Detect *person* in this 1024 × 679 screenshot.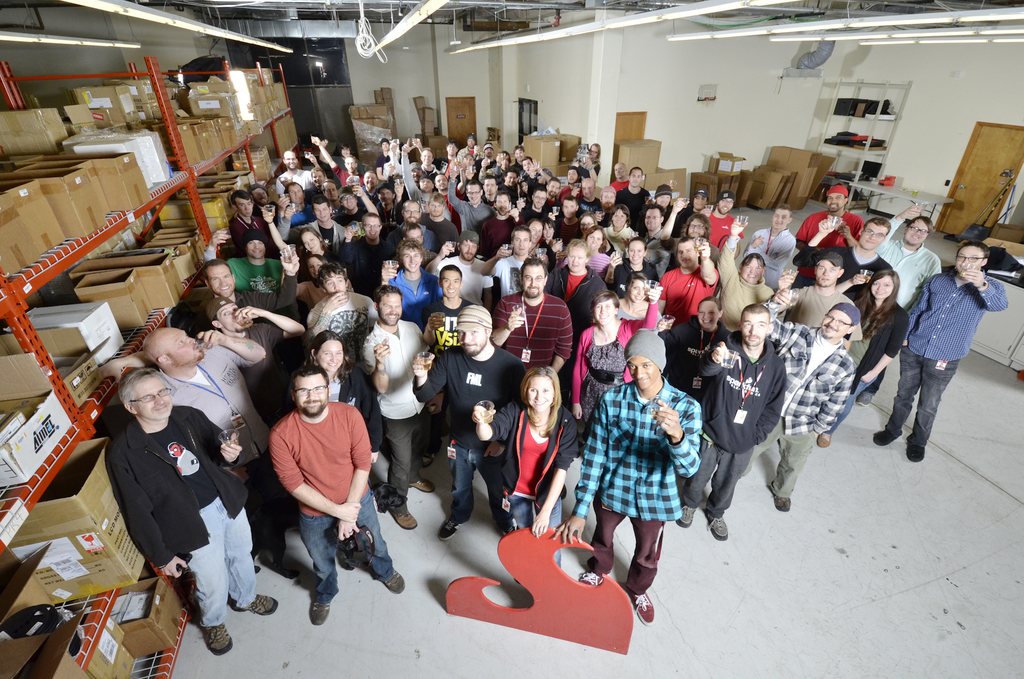
Detection: bbox(408, 140, 442, 172).
